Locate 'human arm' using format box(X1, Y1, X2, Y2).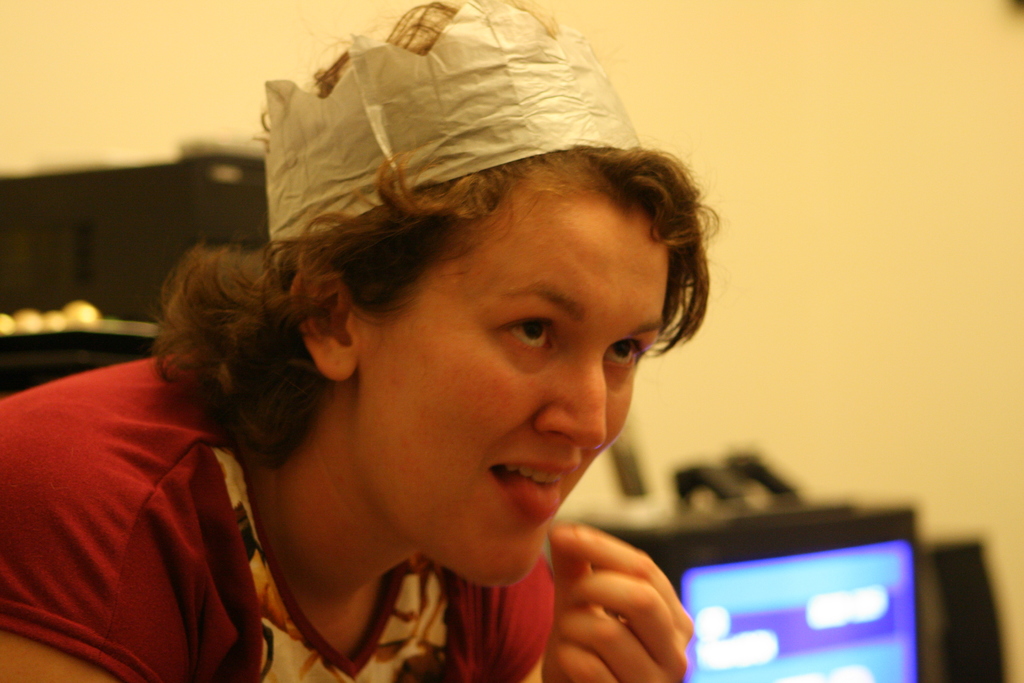
box(511, 493, 707, 682).
